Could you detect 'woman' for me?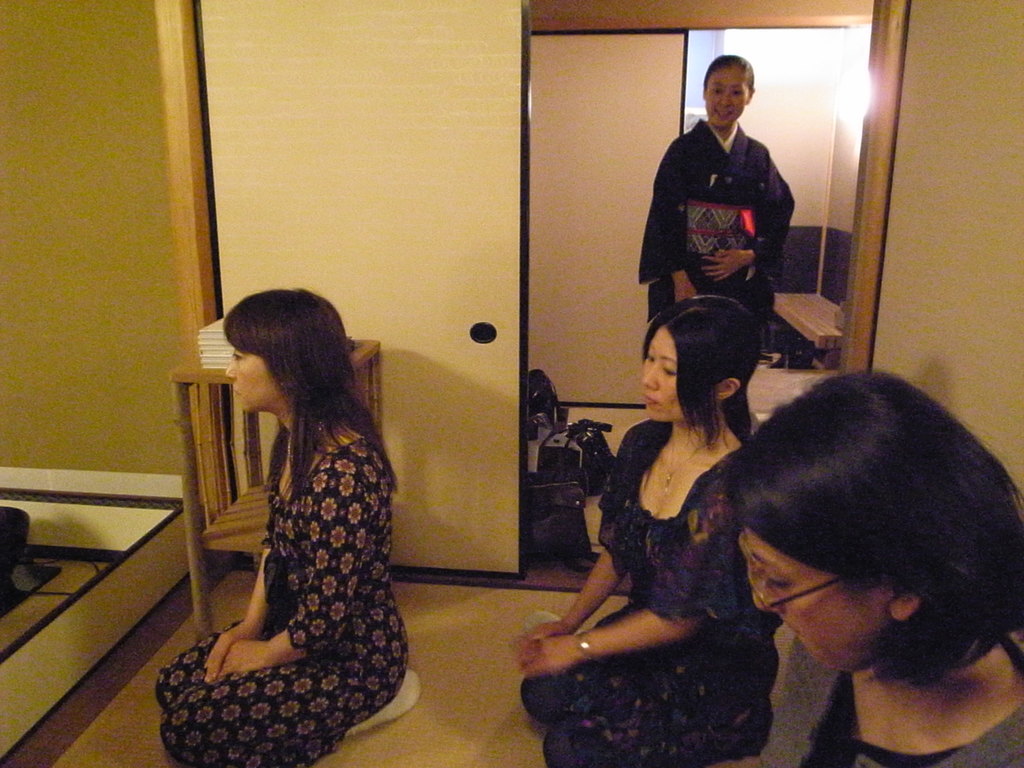
Detection result: [left=162, top=285, right=411, bottom=767].
